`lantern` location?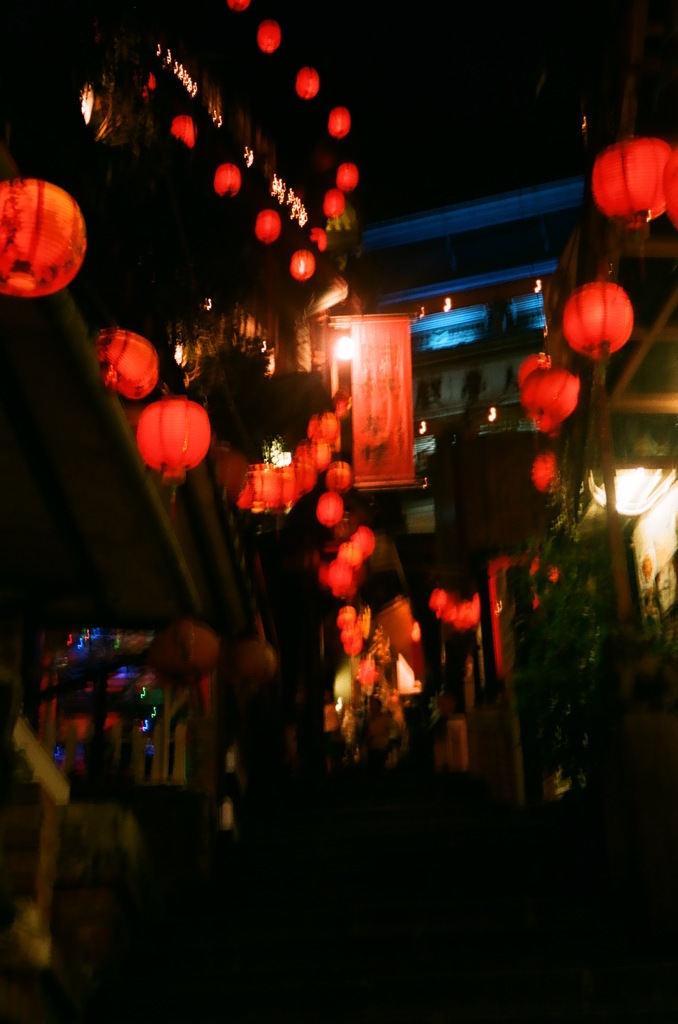
(x1=321, y1=188, x2=342, y2=216)
